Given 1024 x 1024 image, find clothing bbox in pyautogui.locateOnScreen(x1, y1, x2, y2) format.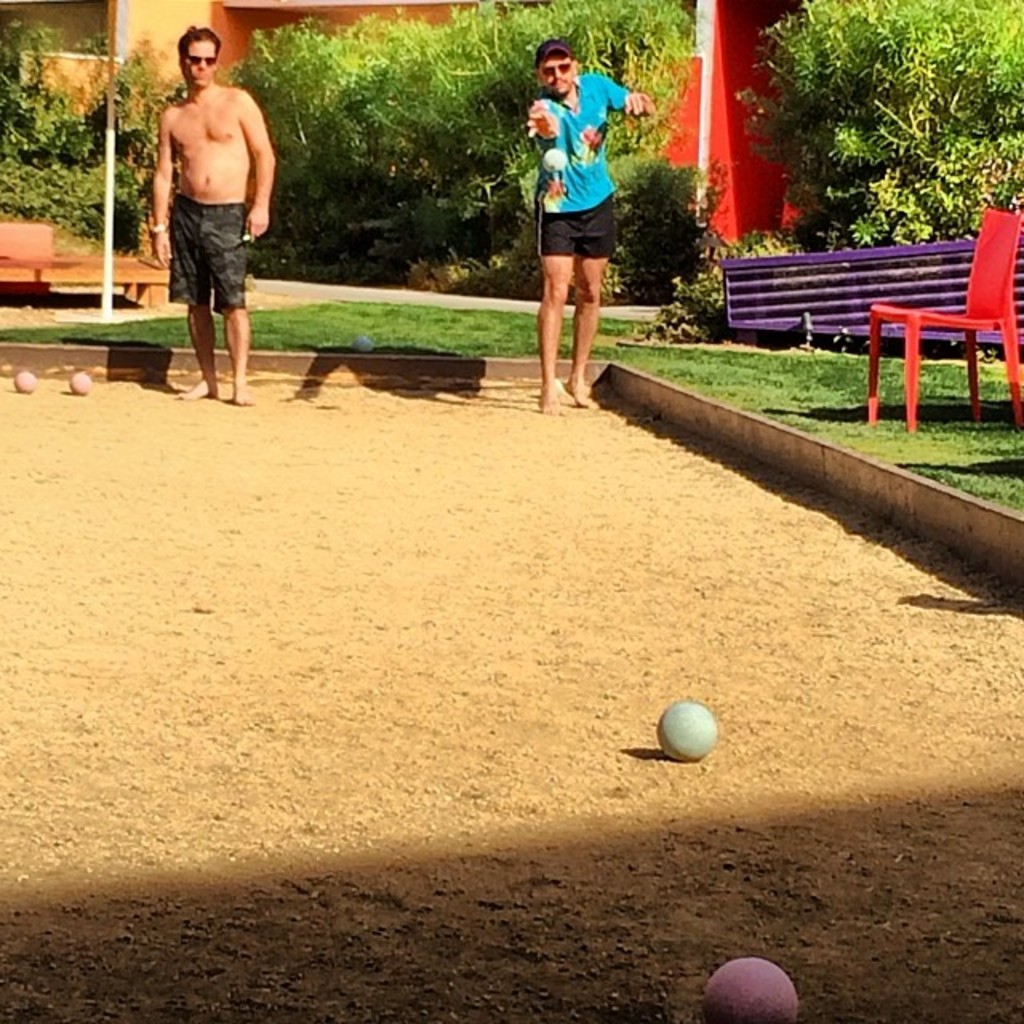
pyautogui.locateOnScreen(158, 203, 245, 315).
